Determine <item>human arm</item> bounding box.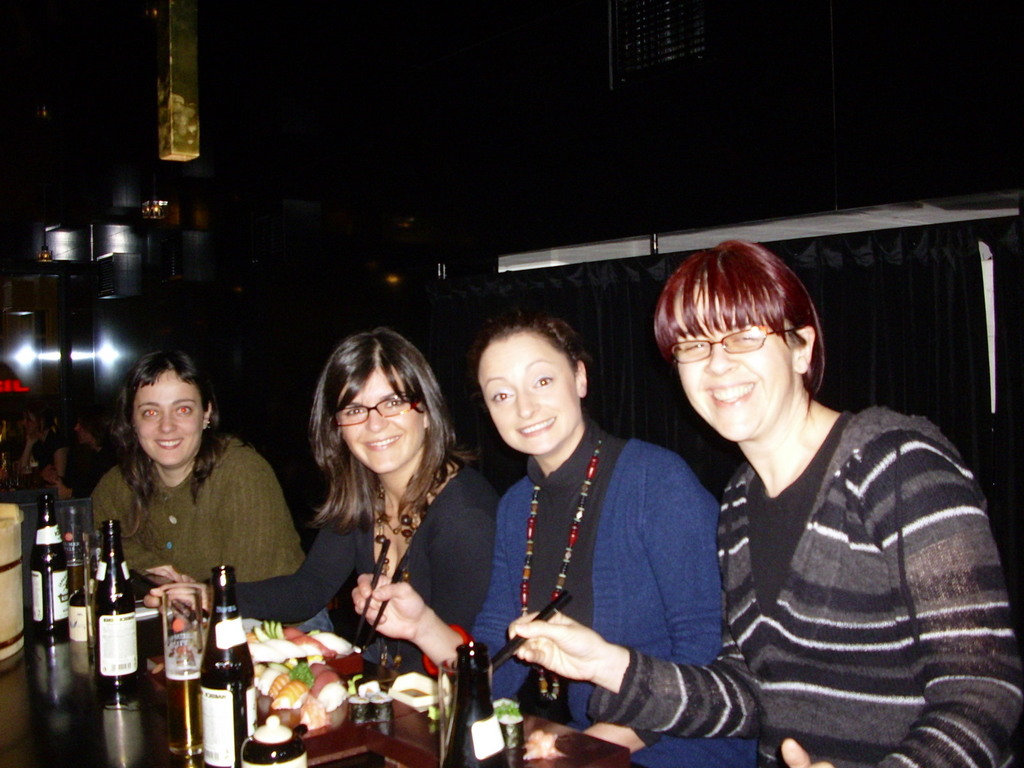
Determined: [x1=346, y1=492, x2=538, y2=684].
